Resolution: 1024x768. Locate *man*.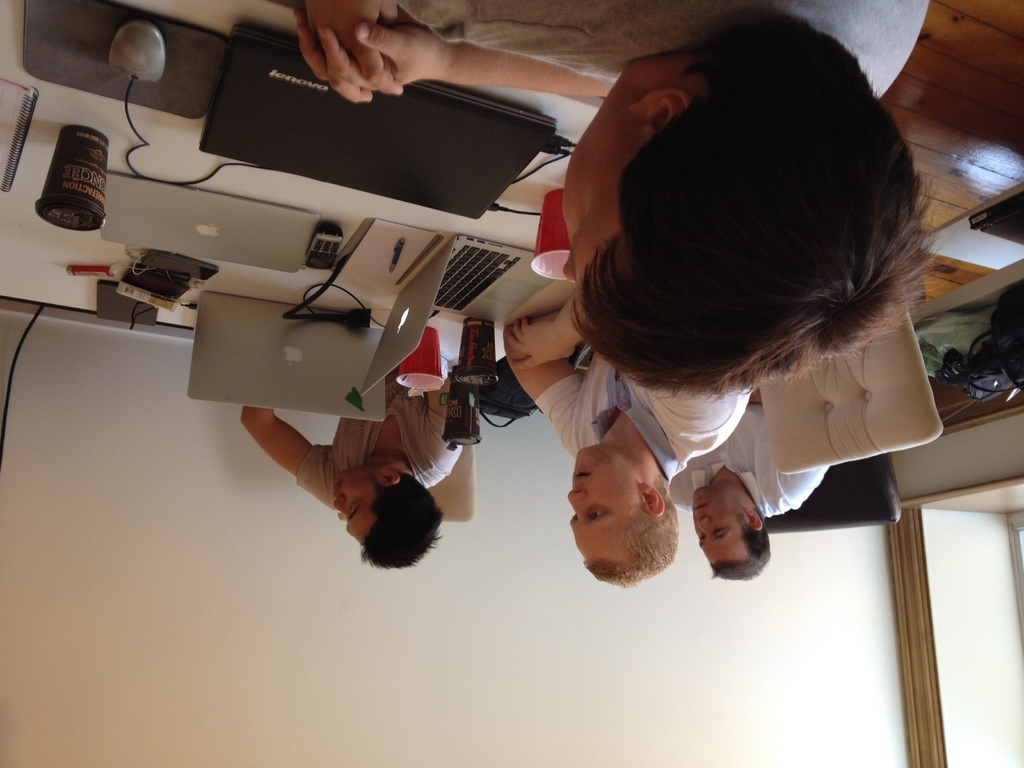
(500,290,748,589).
